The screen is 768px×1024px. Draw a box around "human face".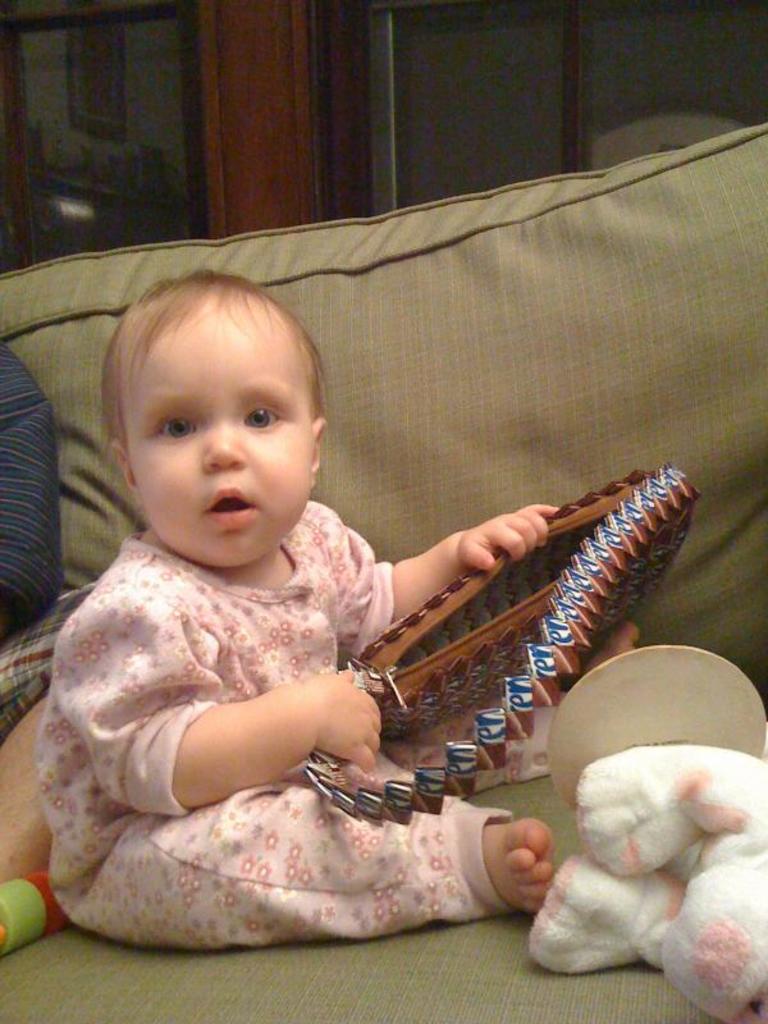
BBox(125, 303, 314, 564).
